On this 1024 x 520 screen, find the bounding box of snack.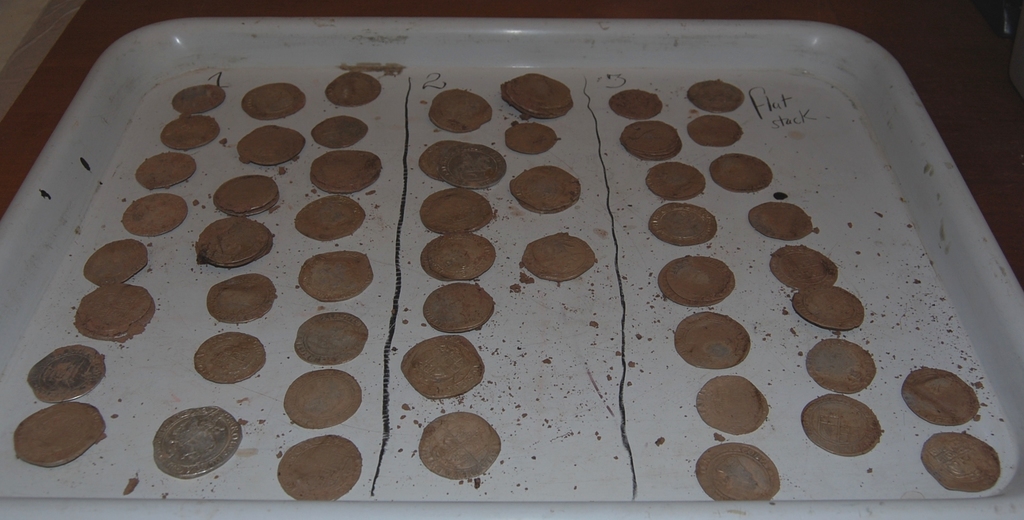
Bounding box: x1=239 y1=126 x2=308 y2=167.
